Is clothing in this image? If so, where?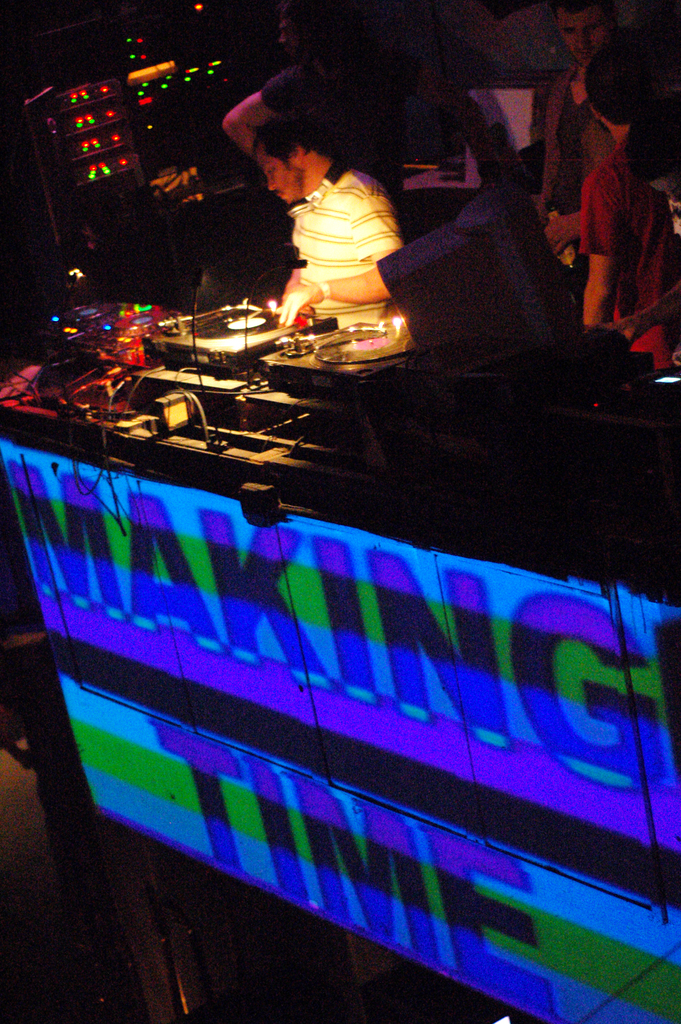
Yes, at [568,77,663,319].
